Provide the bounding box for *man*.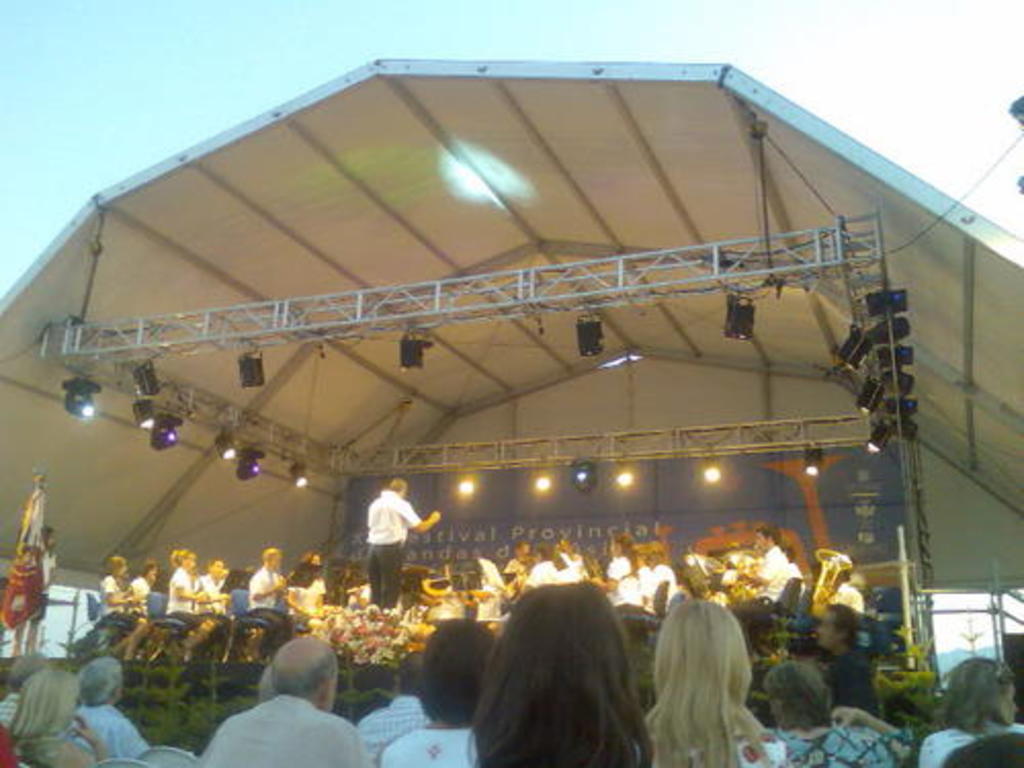
(817,604,879,715).
